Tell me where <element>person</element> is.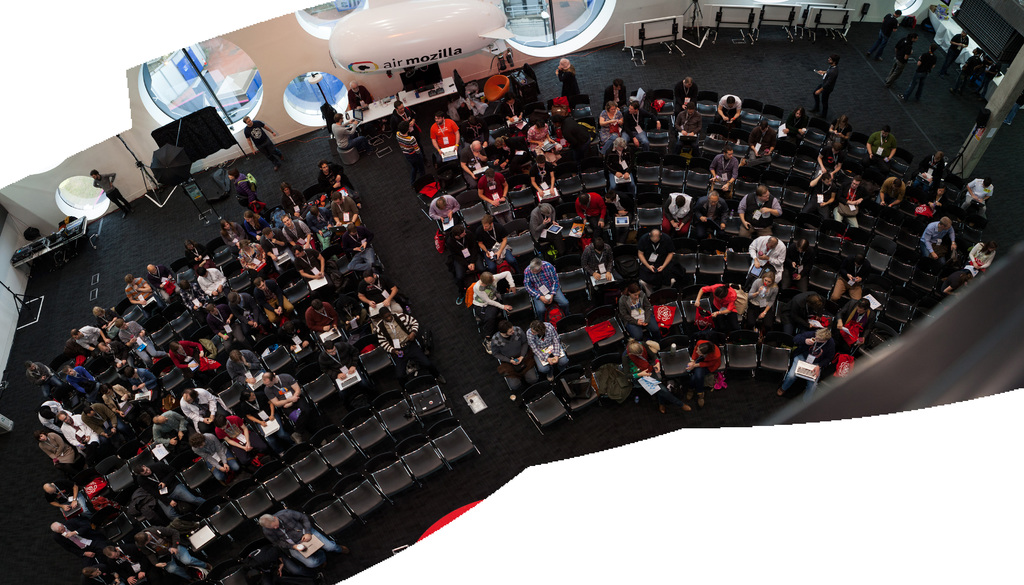
<element>person</element> is at {"x1": 183, "y1": 384, "x2": 229, "y2": 429}.
